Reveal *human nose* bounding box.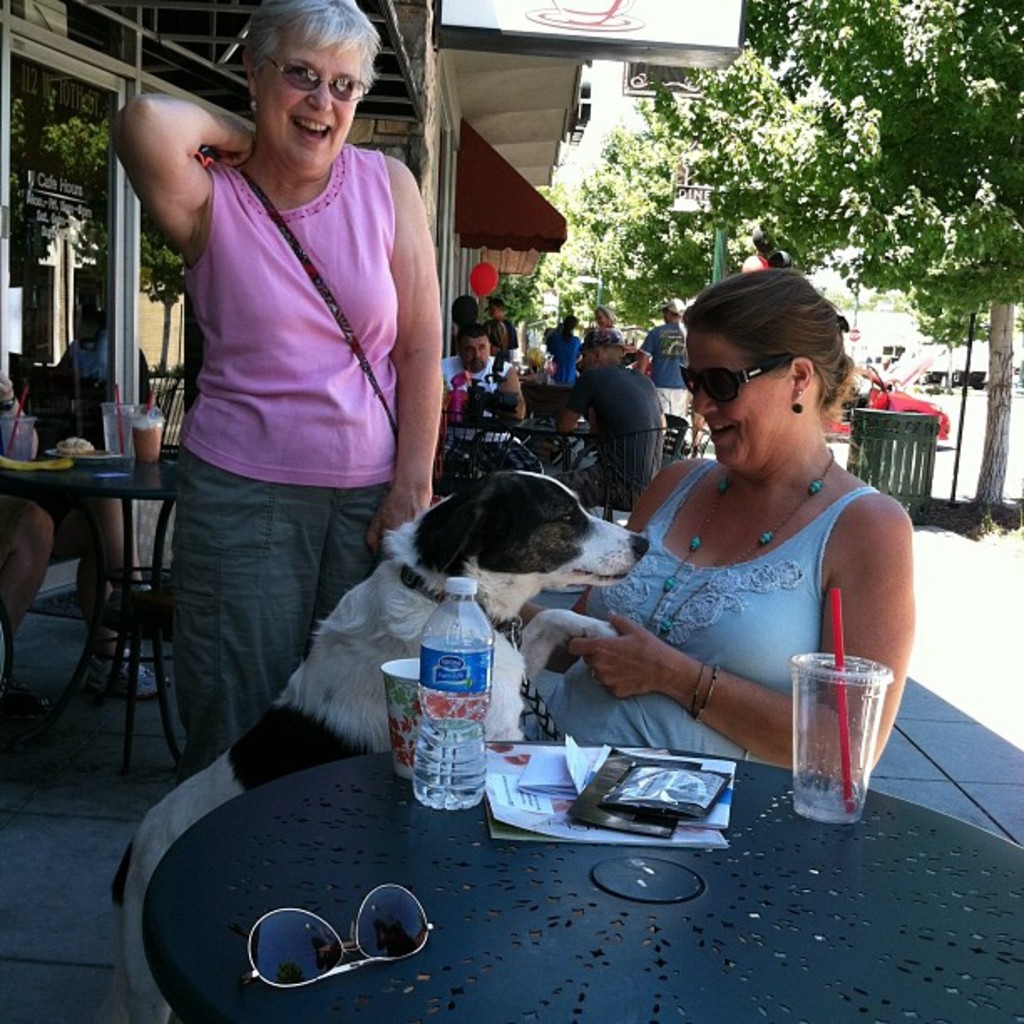
Revealed: 684, 385, 721, 418.
